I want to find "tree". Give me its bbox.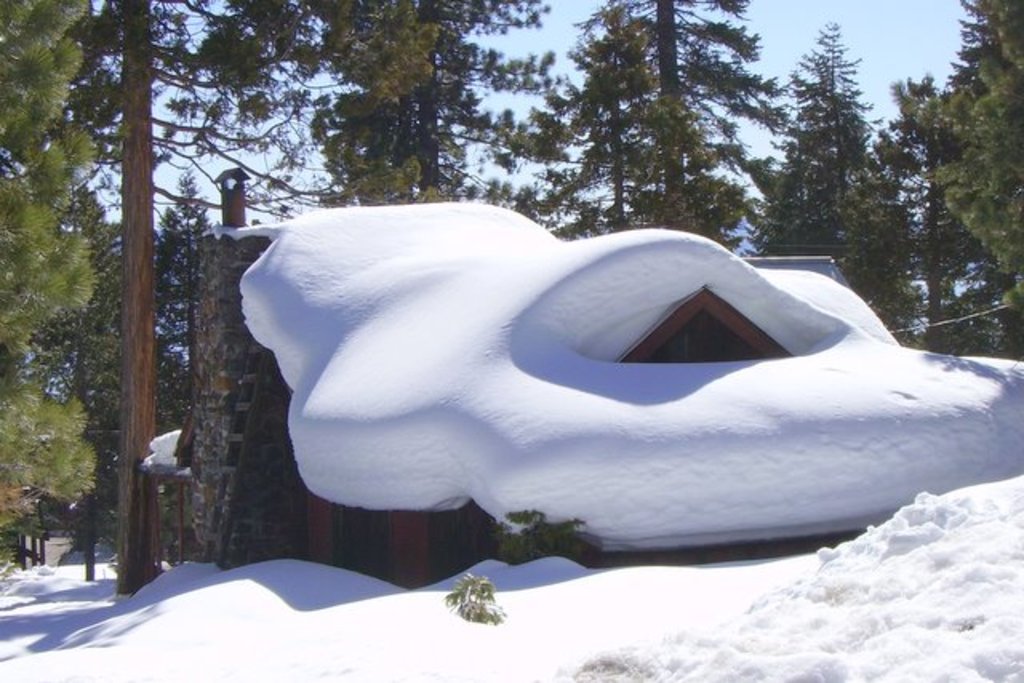
region(0, 0, 117, 561).
